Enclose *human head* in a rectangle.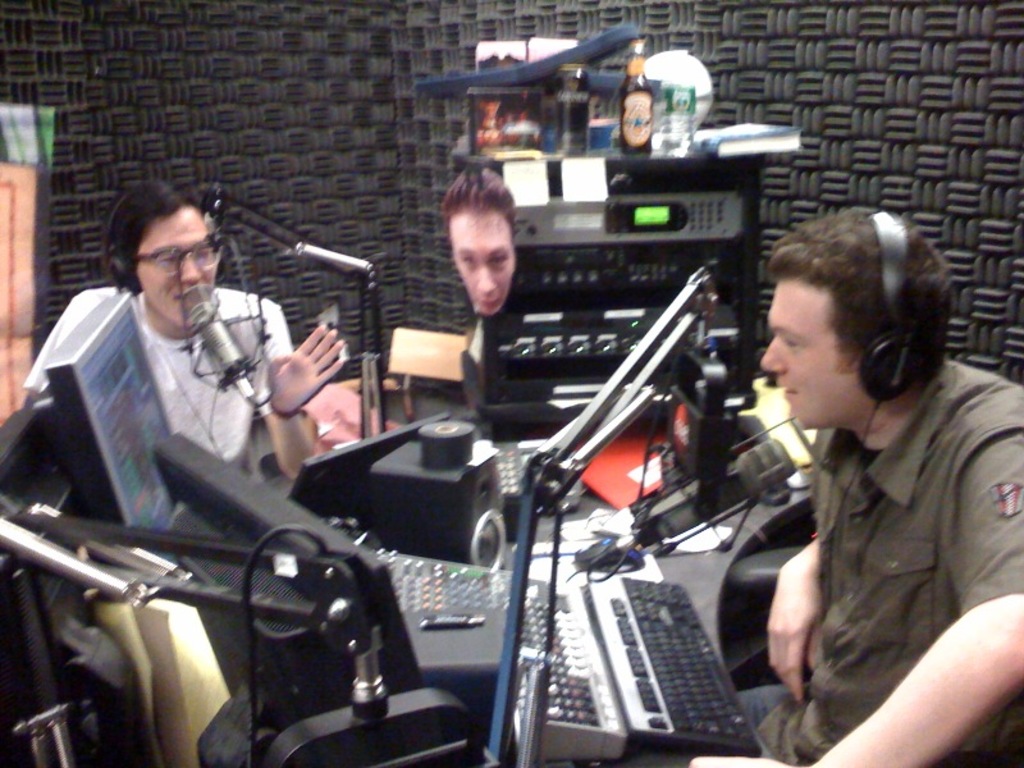
<box>439,168,517,319</box>.
